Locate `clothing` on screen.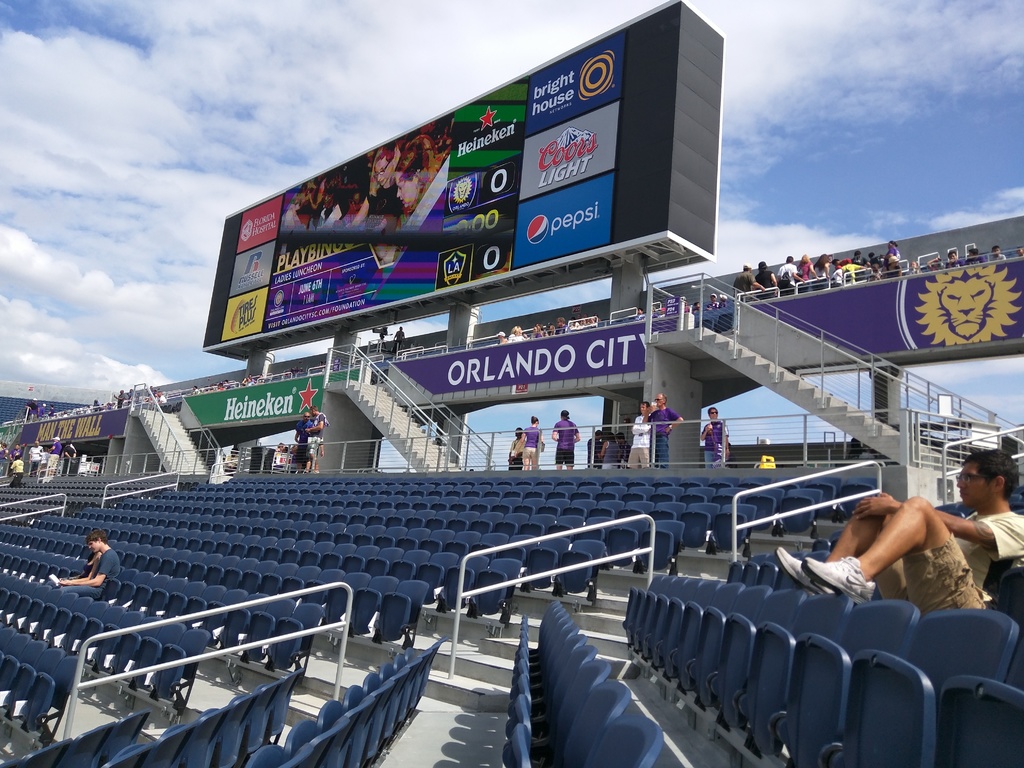
On screen at l=9, t=462, r=25, b=486.
